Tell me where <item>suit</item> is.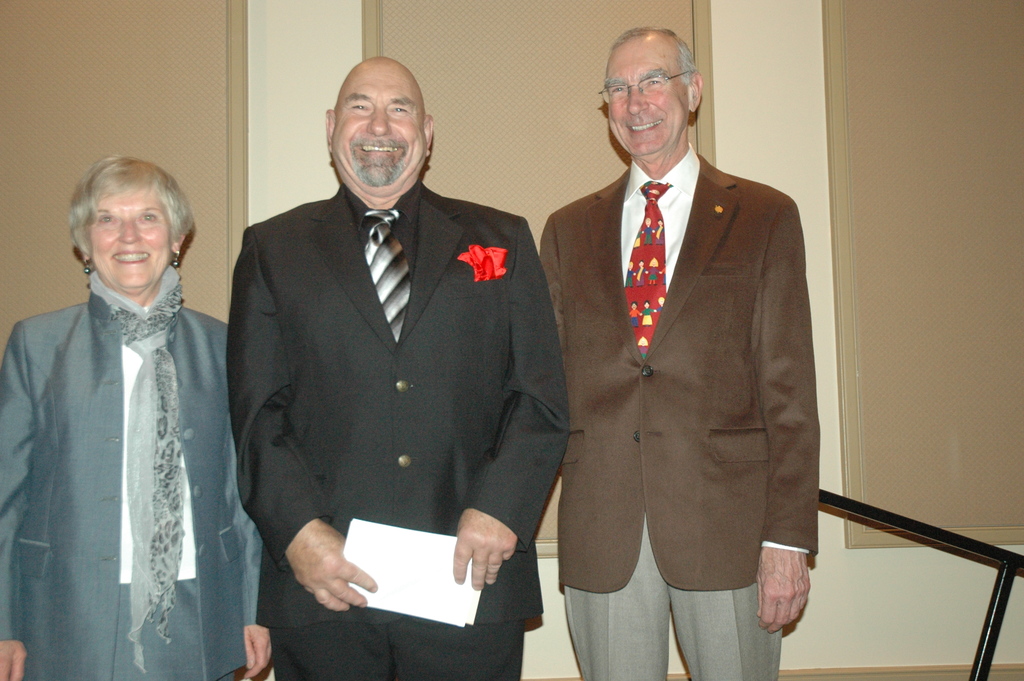
<item>suit</item> is at l=541, t=33, r=833, b=677.
